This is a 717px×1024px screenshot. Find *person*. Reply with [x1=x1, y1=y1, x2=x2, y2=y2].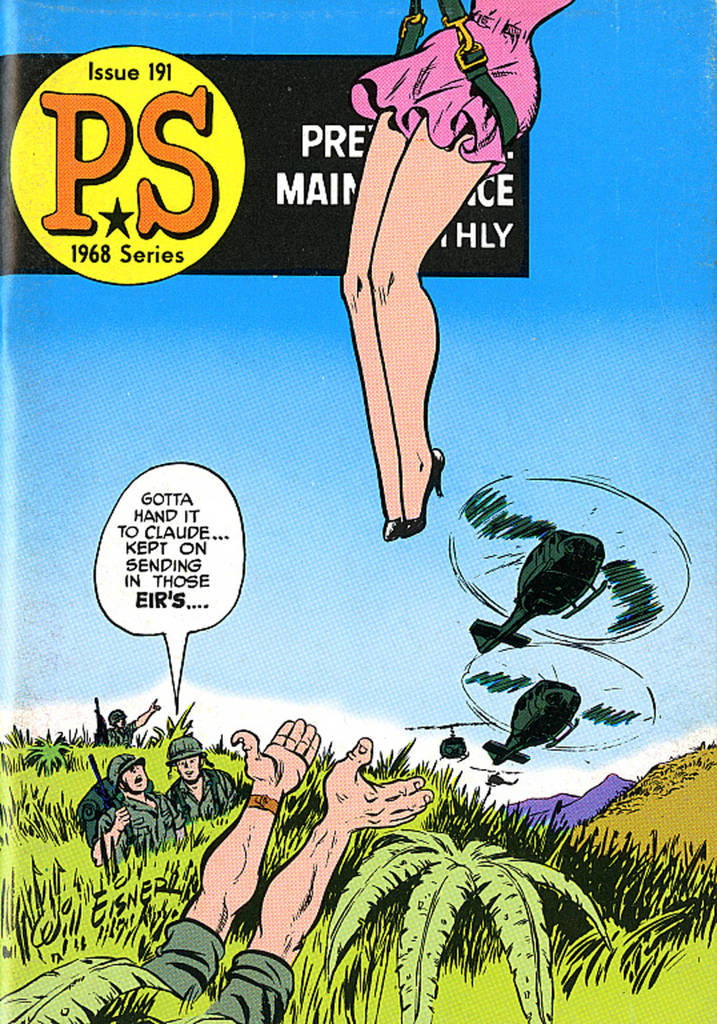
[x1=309, y1=2, x2=557, y2=611].
